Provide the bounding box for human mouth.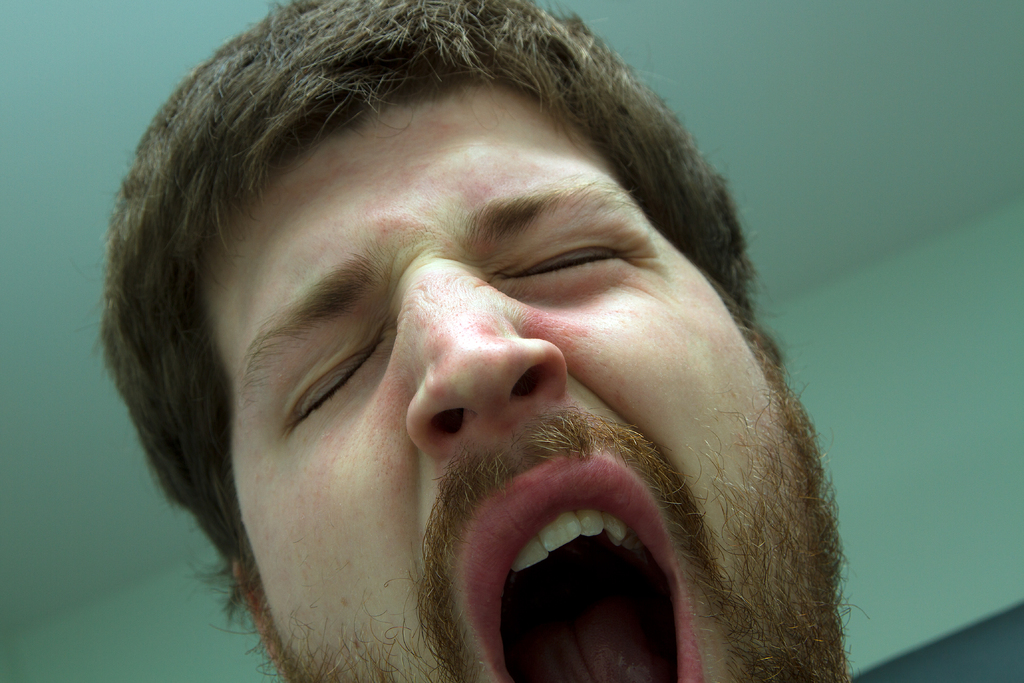
x1=462, y1=451, x2=705, y2=682.
